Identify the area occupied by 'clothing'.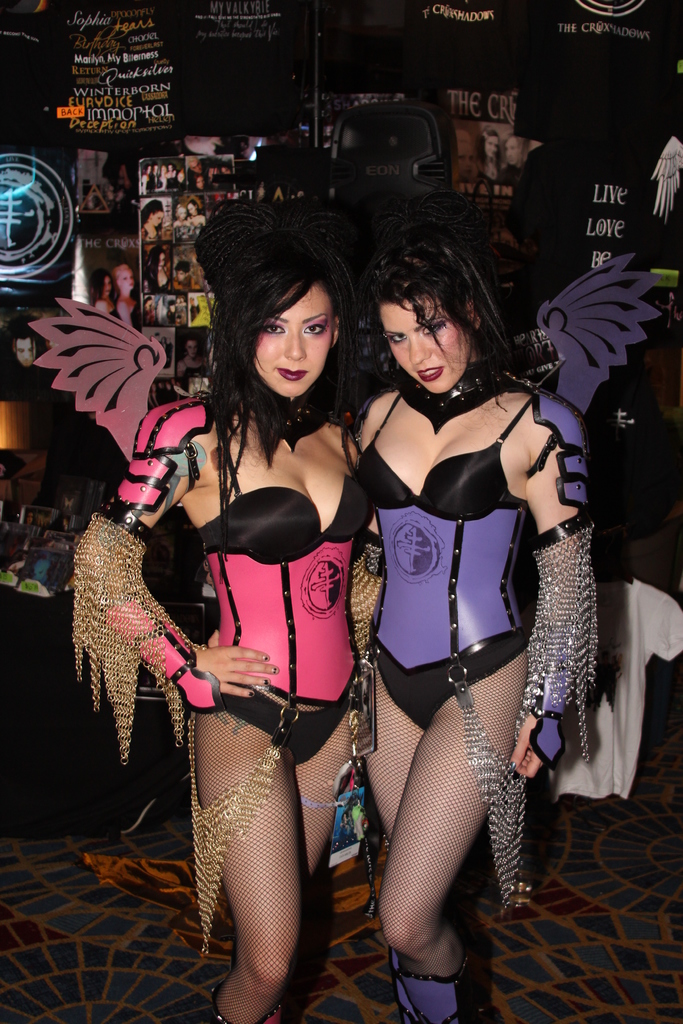
Area: (left=192, top=481, right=382, bottom=762).
